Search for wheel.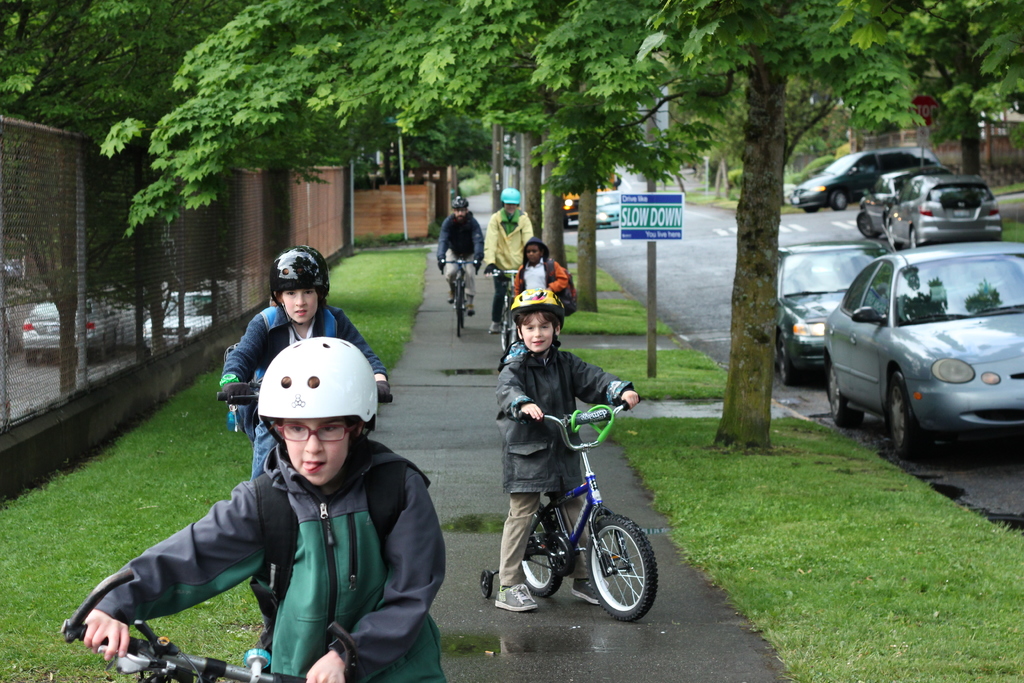
Found at detection(588, 529, 657, 623).
